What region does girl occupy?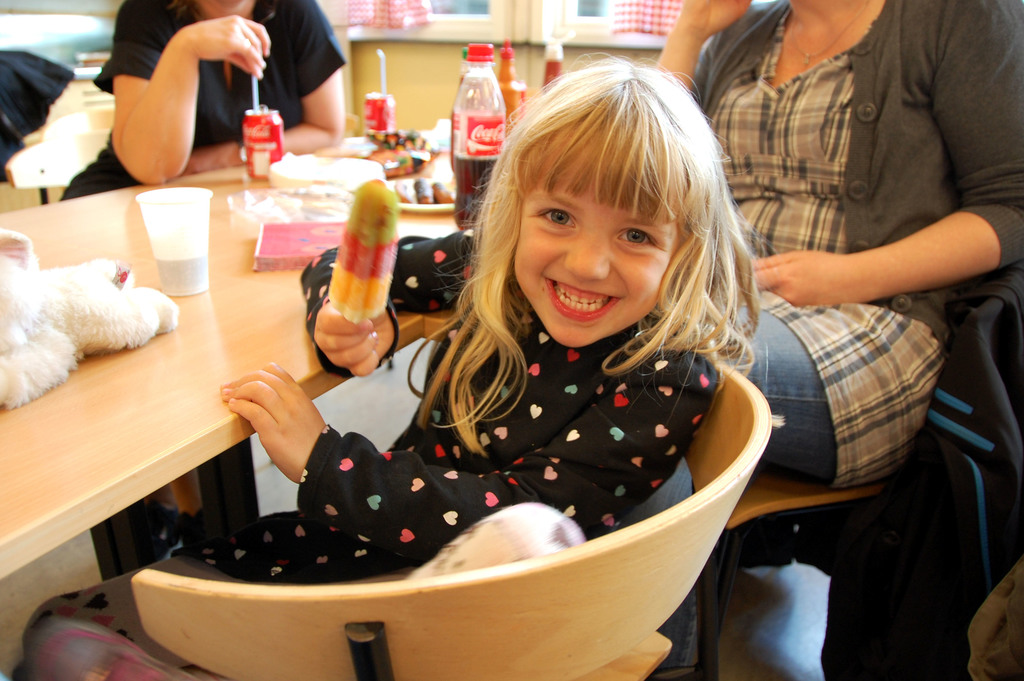
l=20, t=50, r=783, b=680.
